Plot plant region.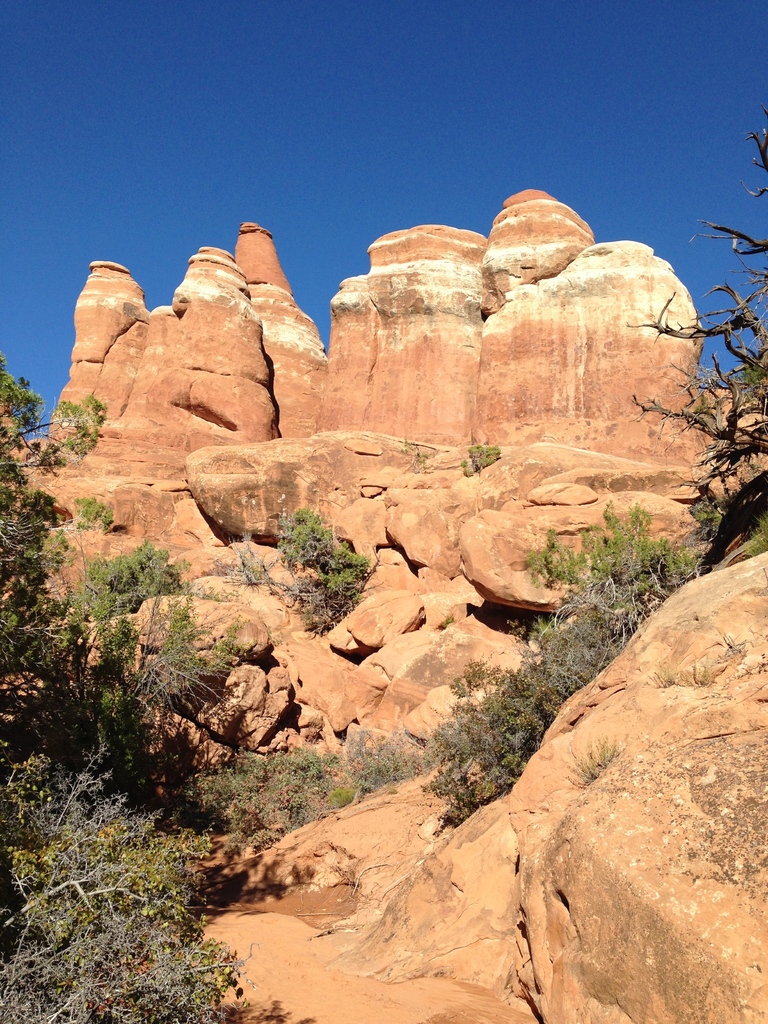
Plotted at 734, 468, 767, 554.
